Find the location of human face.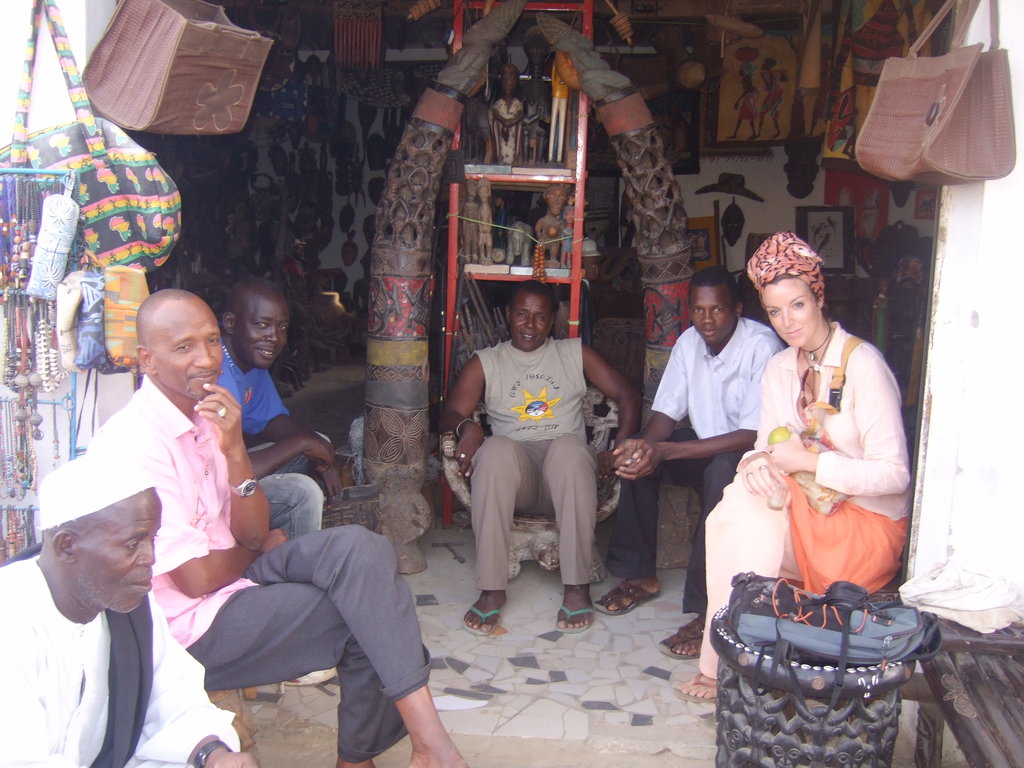
Location: <box>765,275,818,345</box>.
